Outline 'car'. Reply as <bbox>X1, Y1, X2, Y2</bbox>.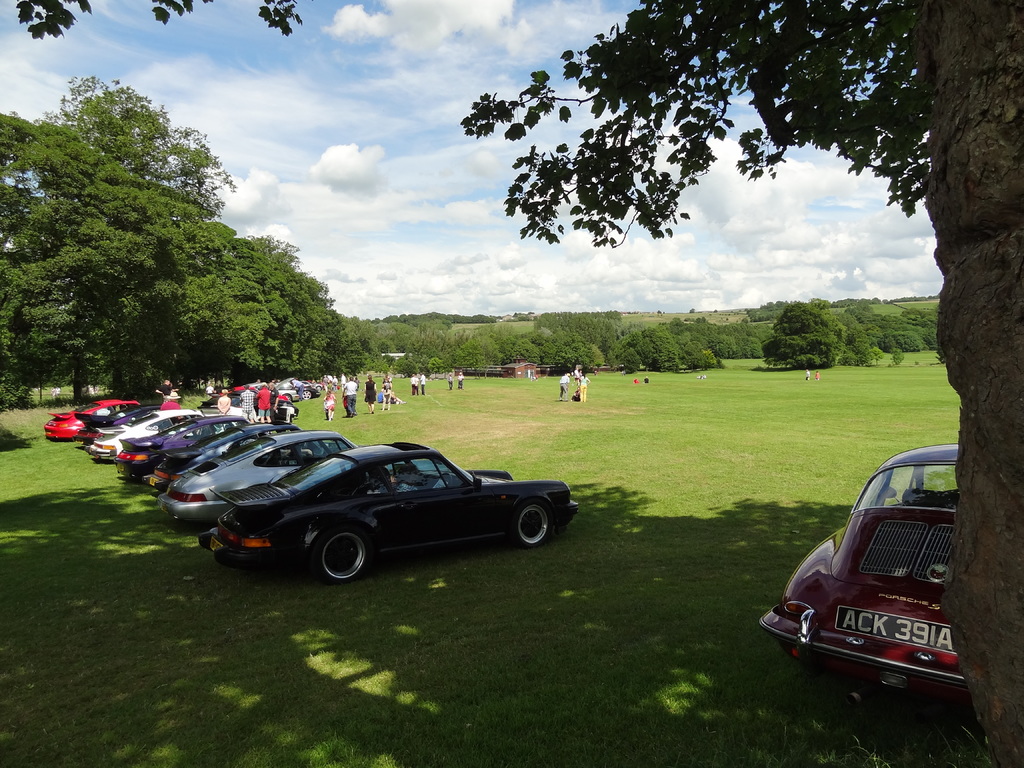
<bbox>771, 447, 974, 724</bbox>.
